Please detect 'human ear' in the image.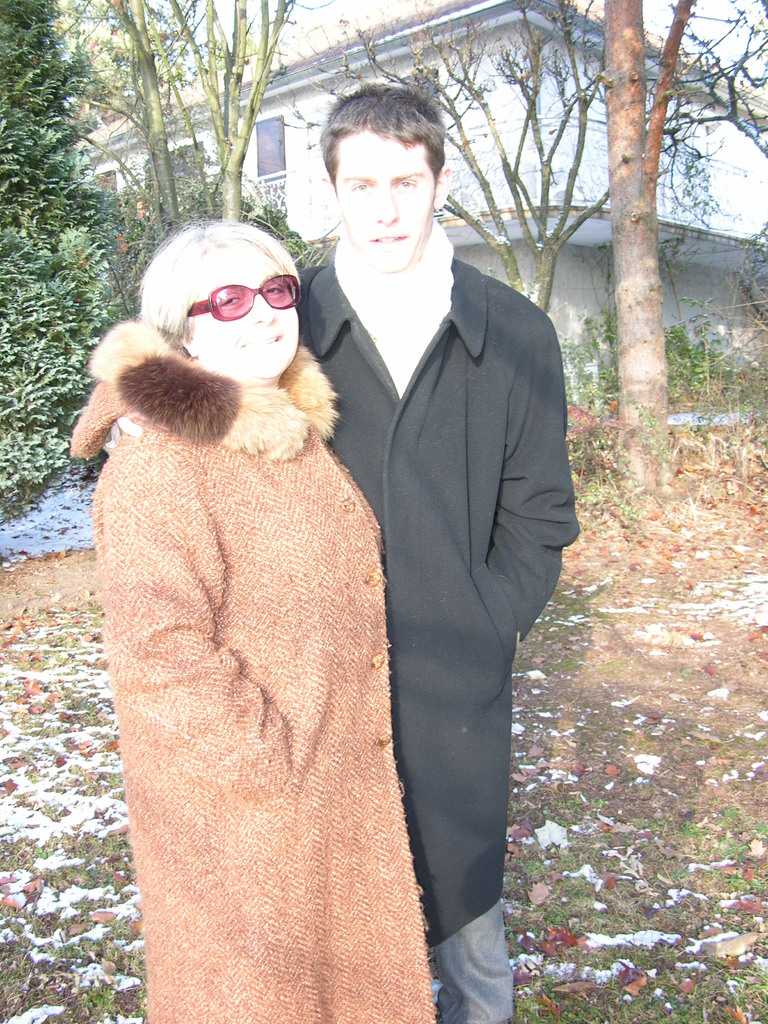
Rect(319, 172, 337, 211).
